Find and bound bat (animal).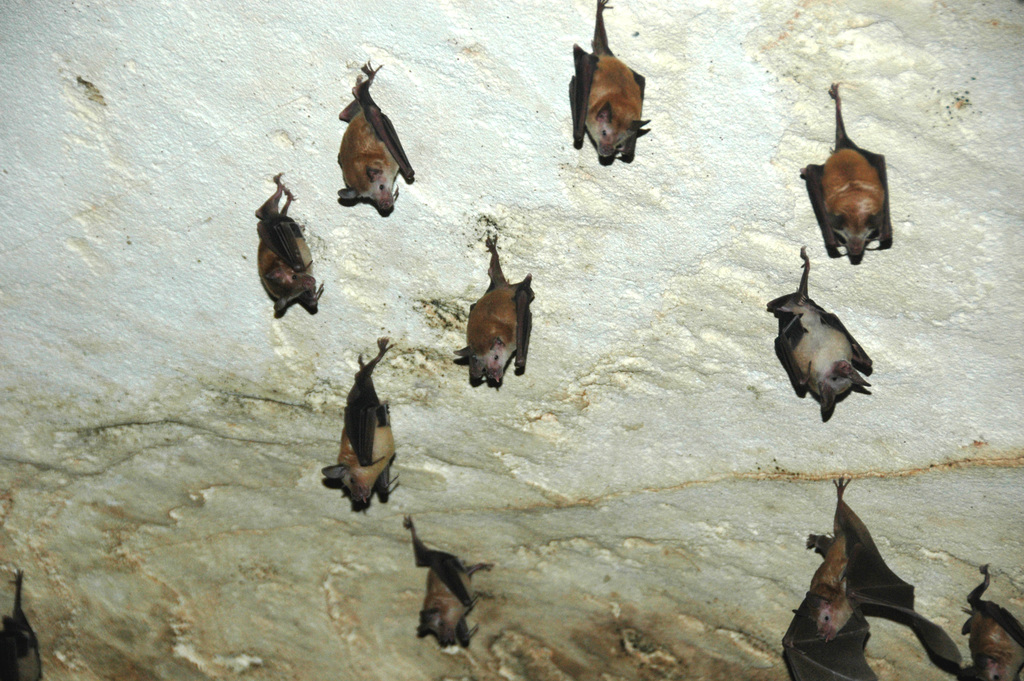
Bound: [763, 242, 876, 423].
